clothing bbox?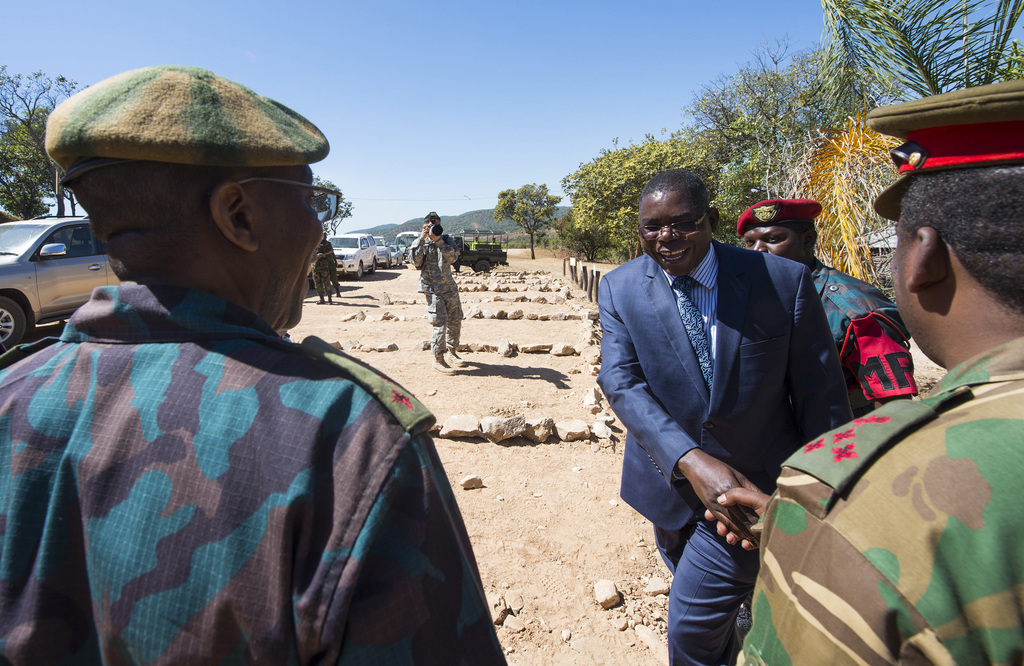
<bbox>311, 236, 333, 294</bbox>
